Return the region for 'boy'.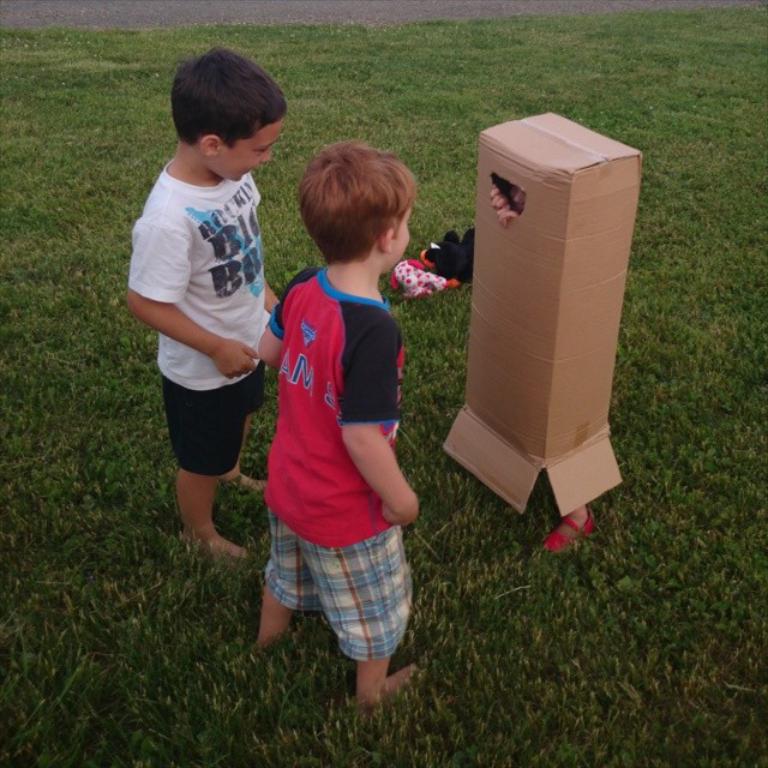
118:47:292:554.
